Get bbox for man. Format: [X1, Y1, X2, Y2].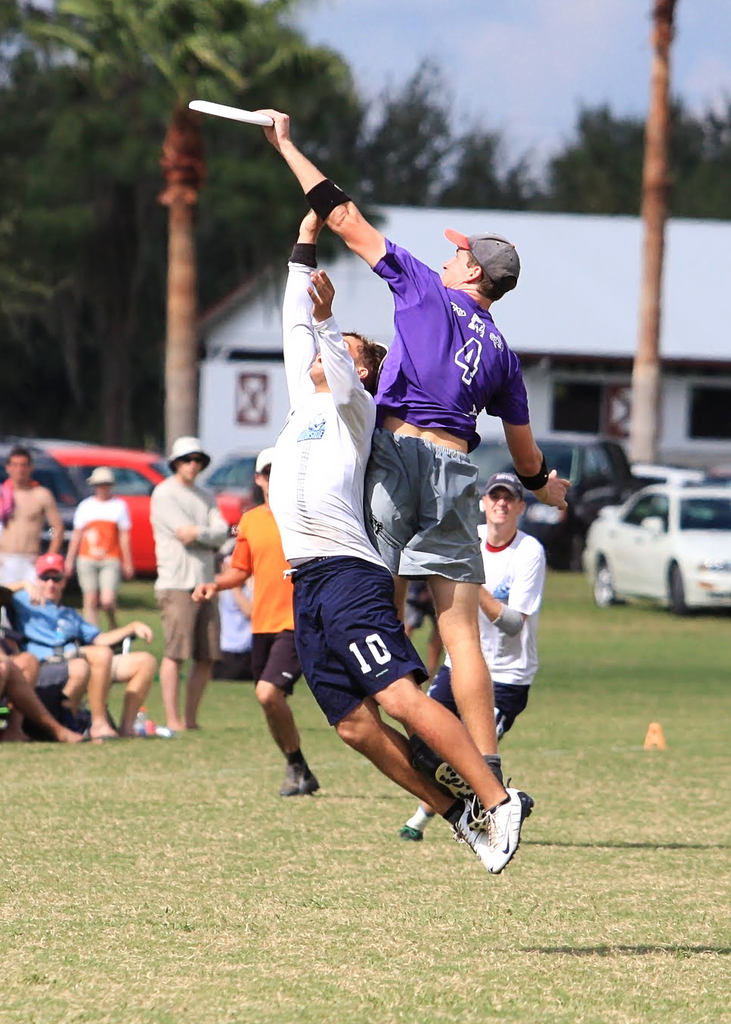
[0, 442, 59, 596].
